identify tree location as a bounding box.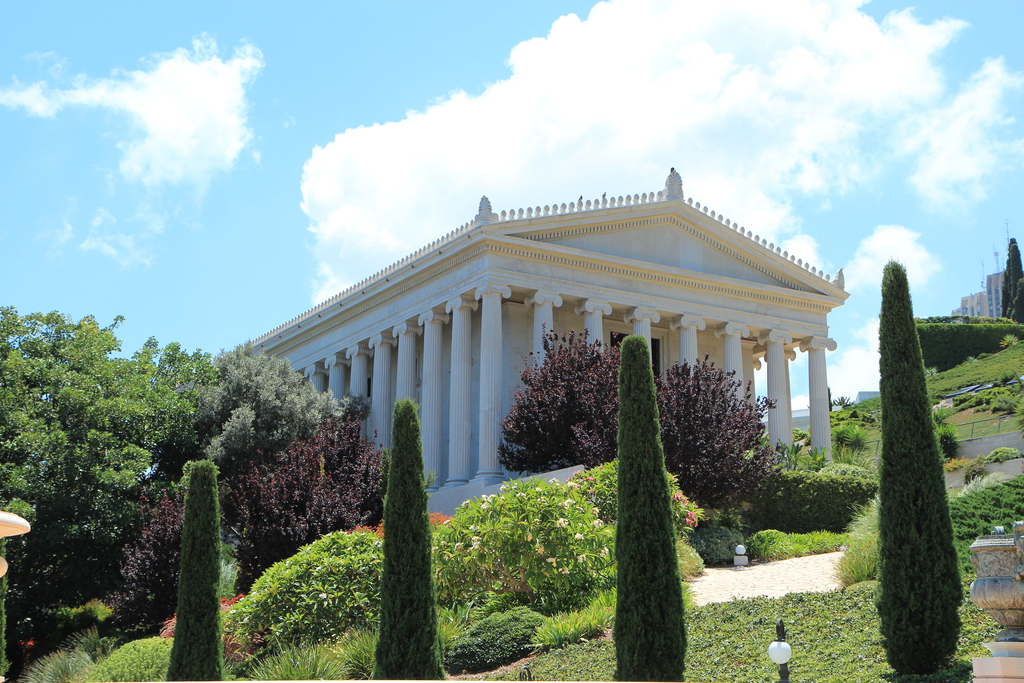
881,263,968,682.
